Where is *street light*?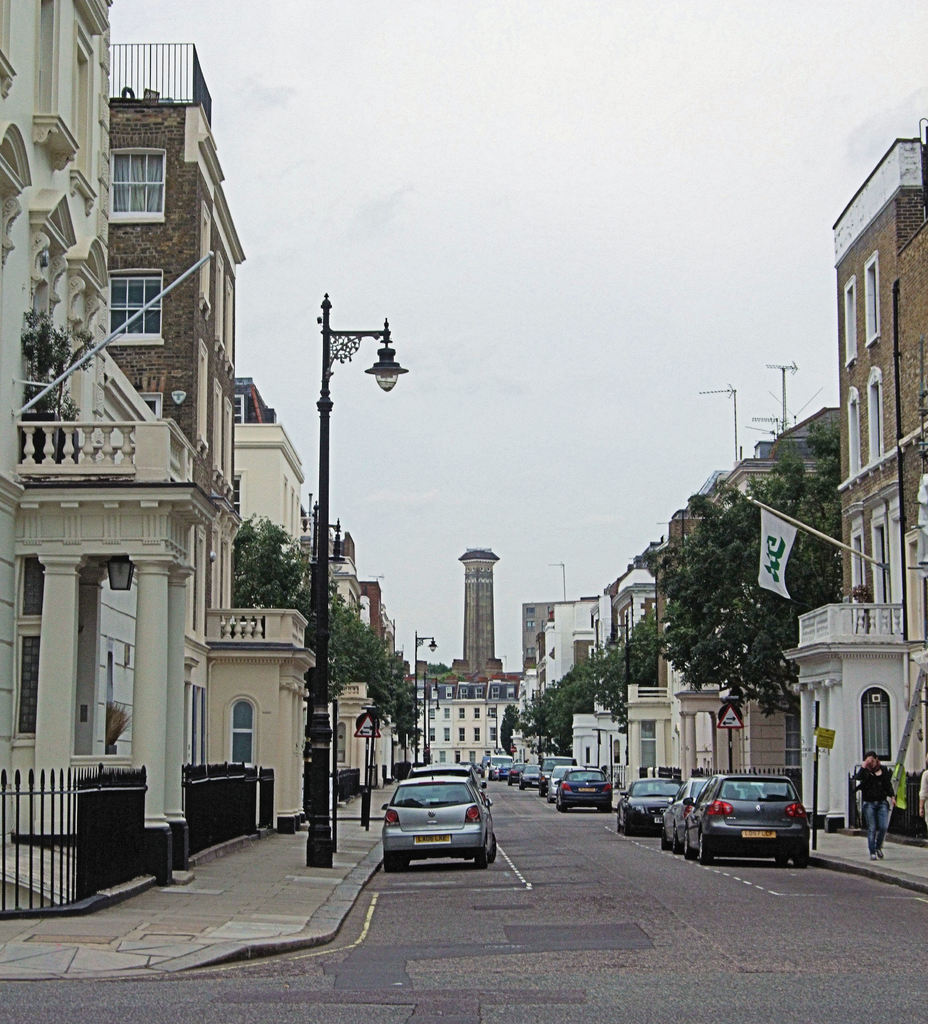
(x1=298, y1=493, x2=350, y2=815).
